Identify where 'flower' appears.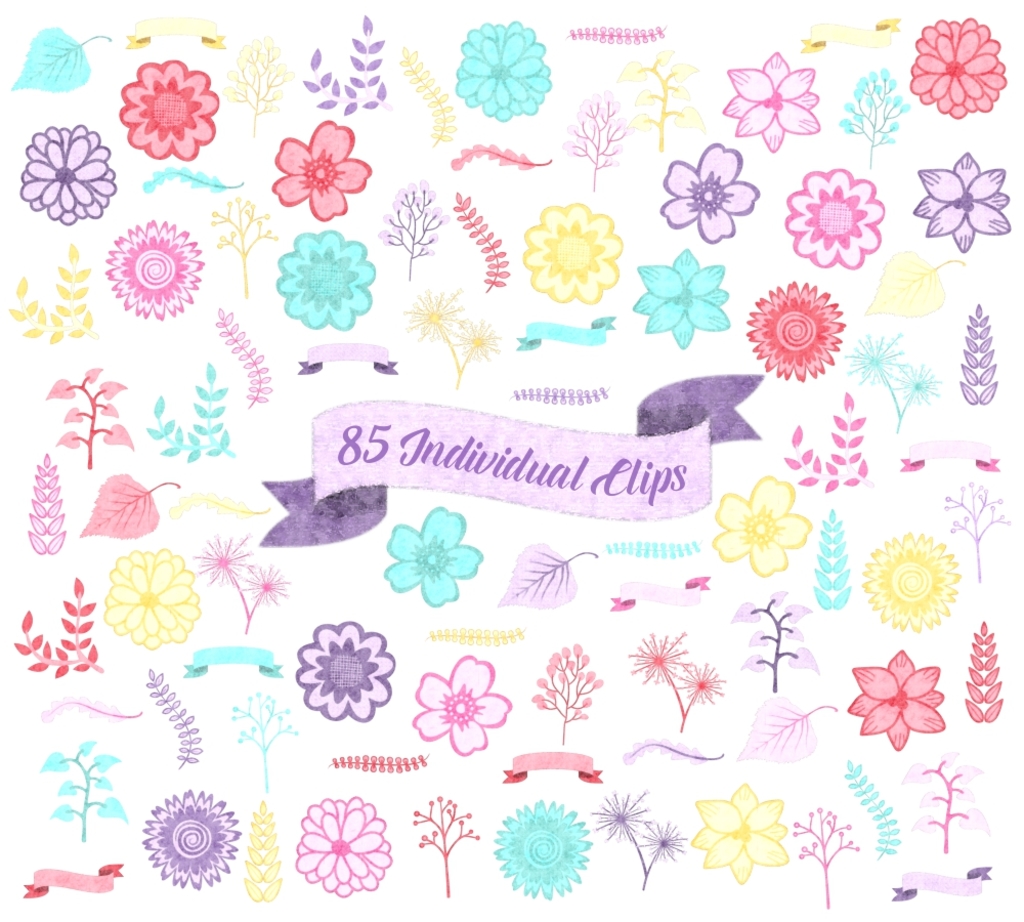
Appears at 386 509 477 604.
